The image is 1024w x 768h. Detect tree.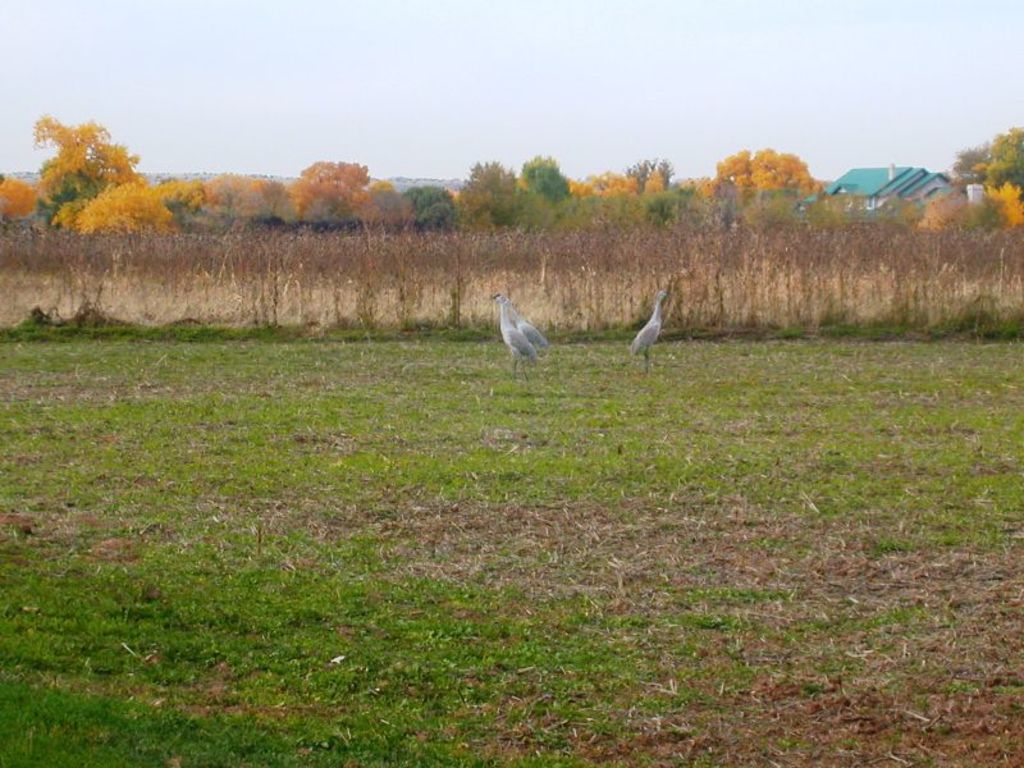
Detection: [19, 96, 154, 244].
